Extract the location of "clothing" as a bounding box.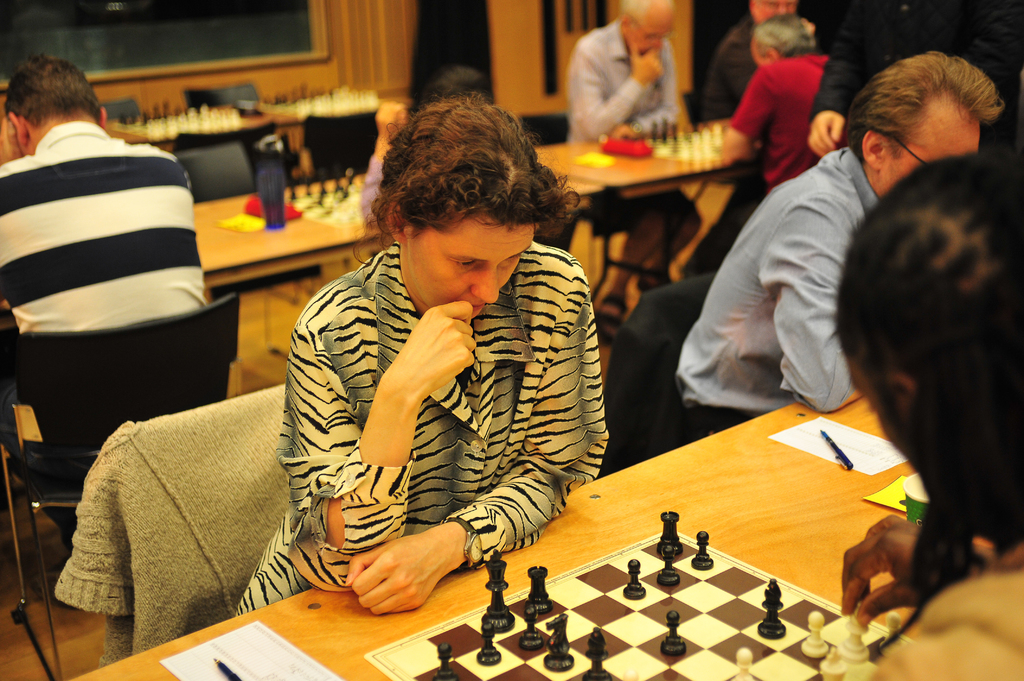
bbox=[860, 540, 1023, 680].
